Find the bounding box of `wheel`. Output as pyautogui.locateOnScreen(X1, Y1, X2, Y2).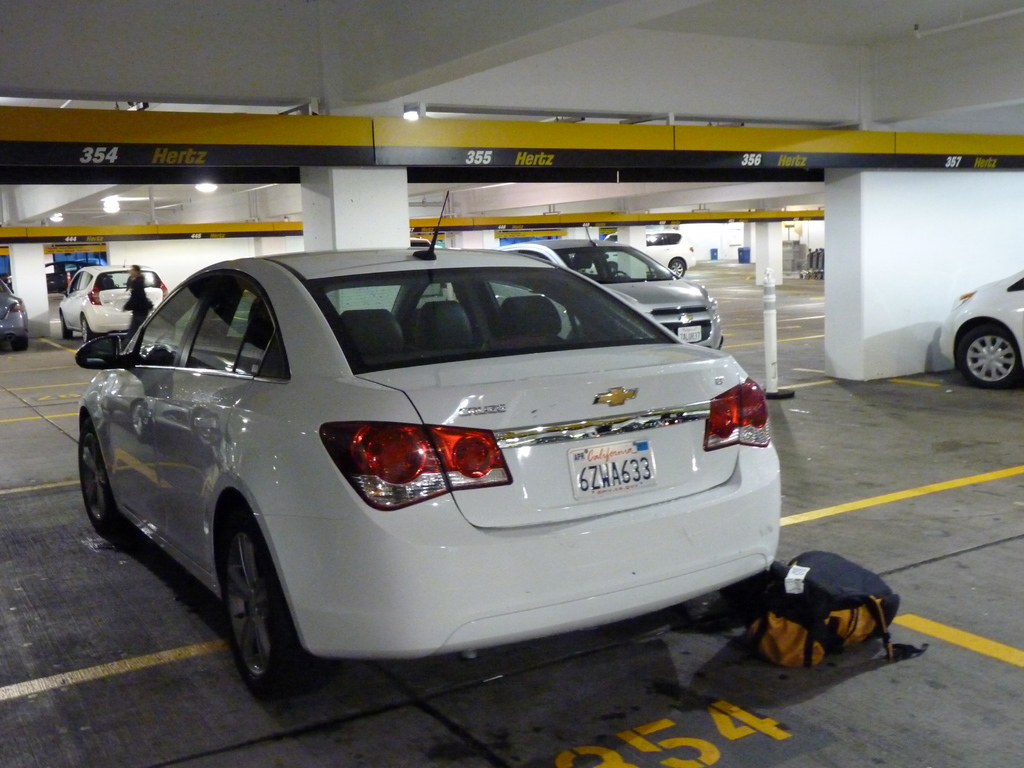
pyautogui.locateOnScreen(203, 511, 312, 696).
